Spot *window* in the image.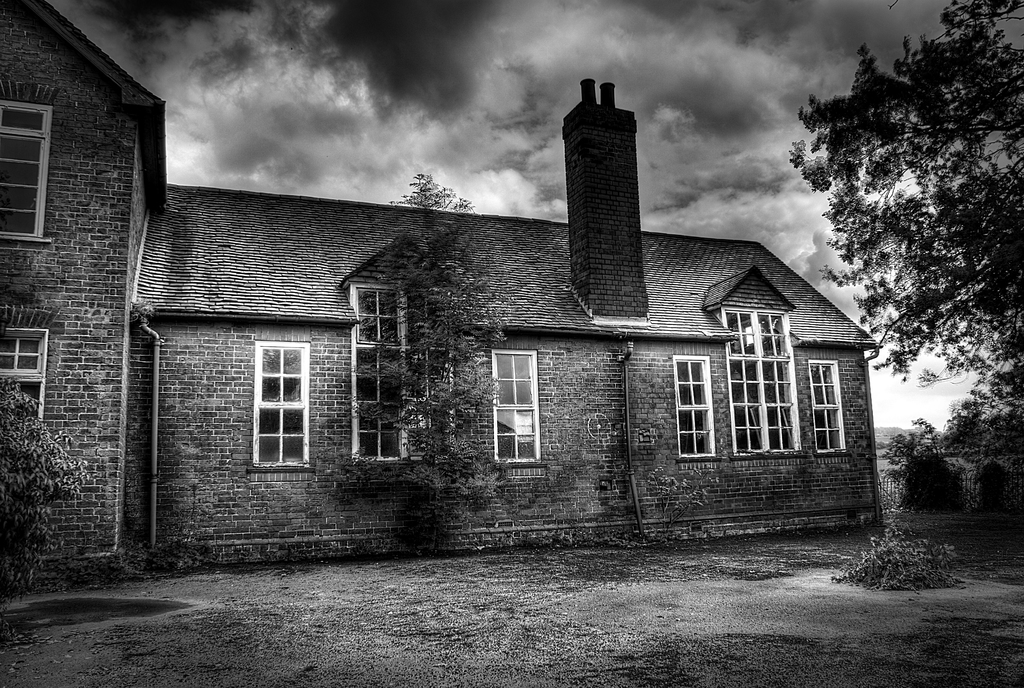
*window* found at 0, 328, 46, 413.
